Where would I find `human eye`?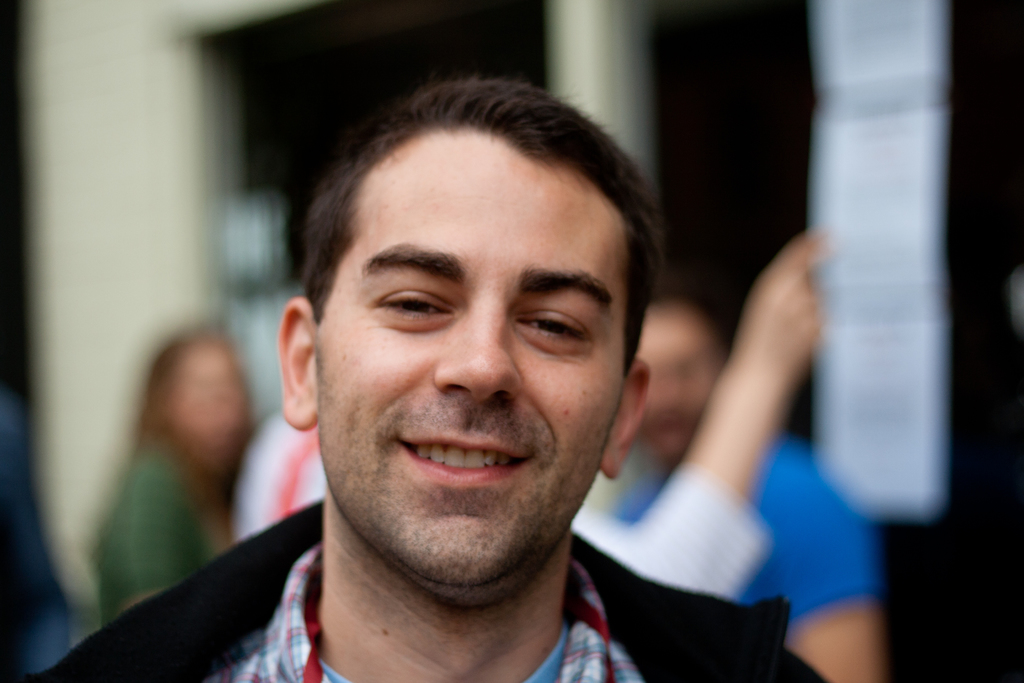
At 509 293 591 366.
